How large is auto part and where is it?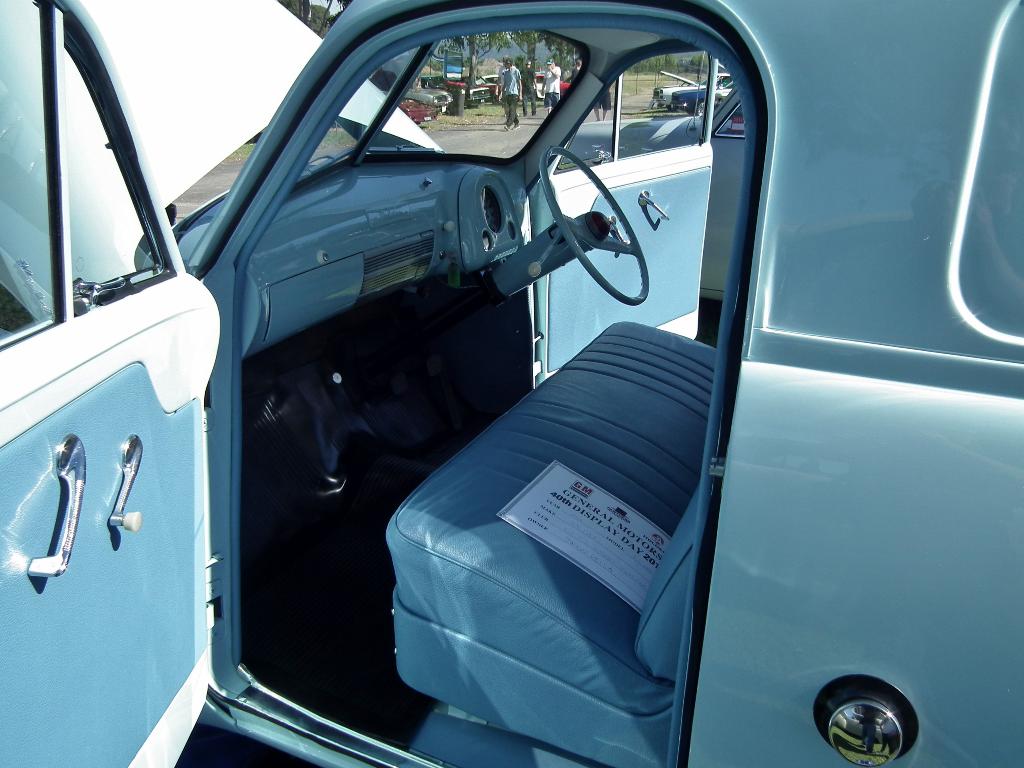
Bounding box: x1=294 y1=42 x2=442 y2=198.
